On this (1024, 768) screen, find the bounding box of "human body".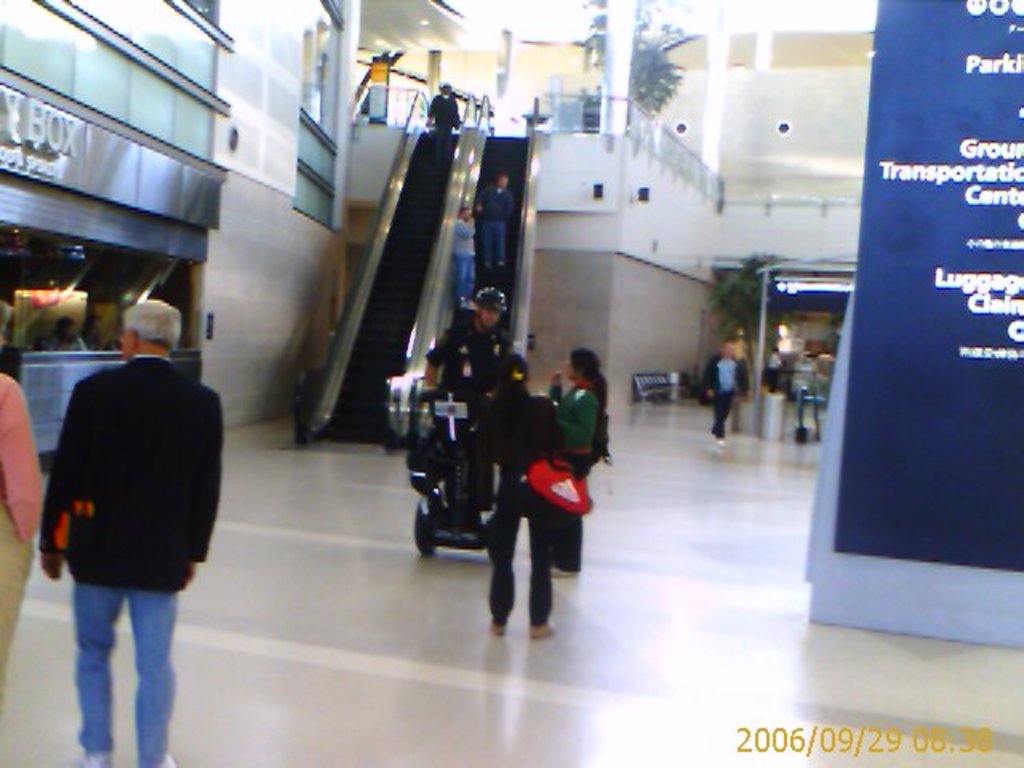
Bounding box: 426:291:506:395.
